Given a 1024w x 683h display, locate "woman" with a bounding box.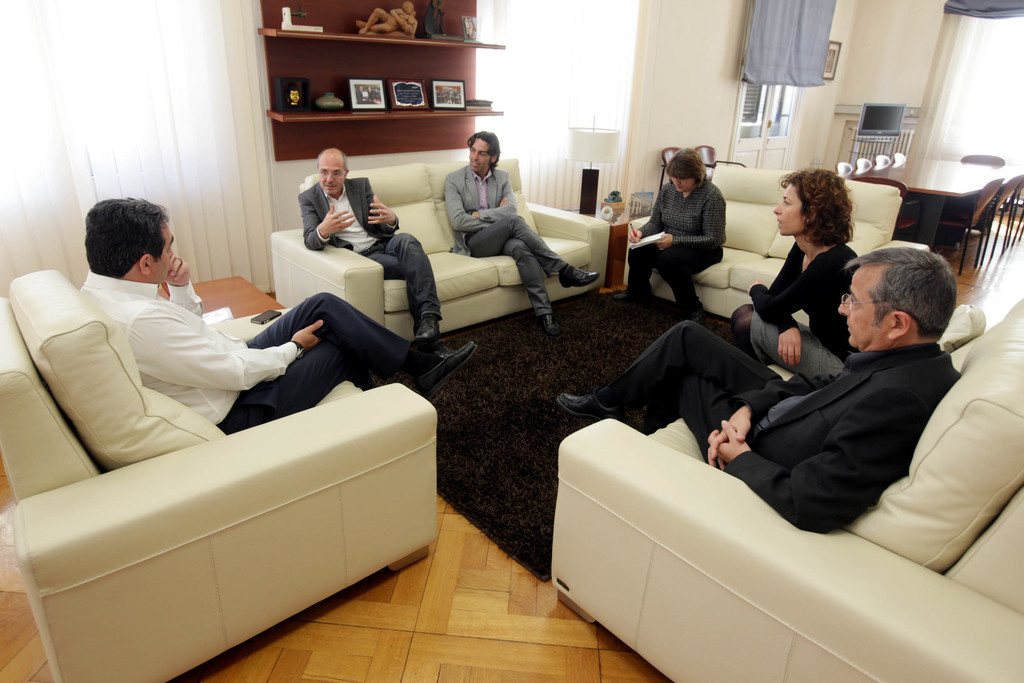
Located: detection(726, 168, 858, 383).
